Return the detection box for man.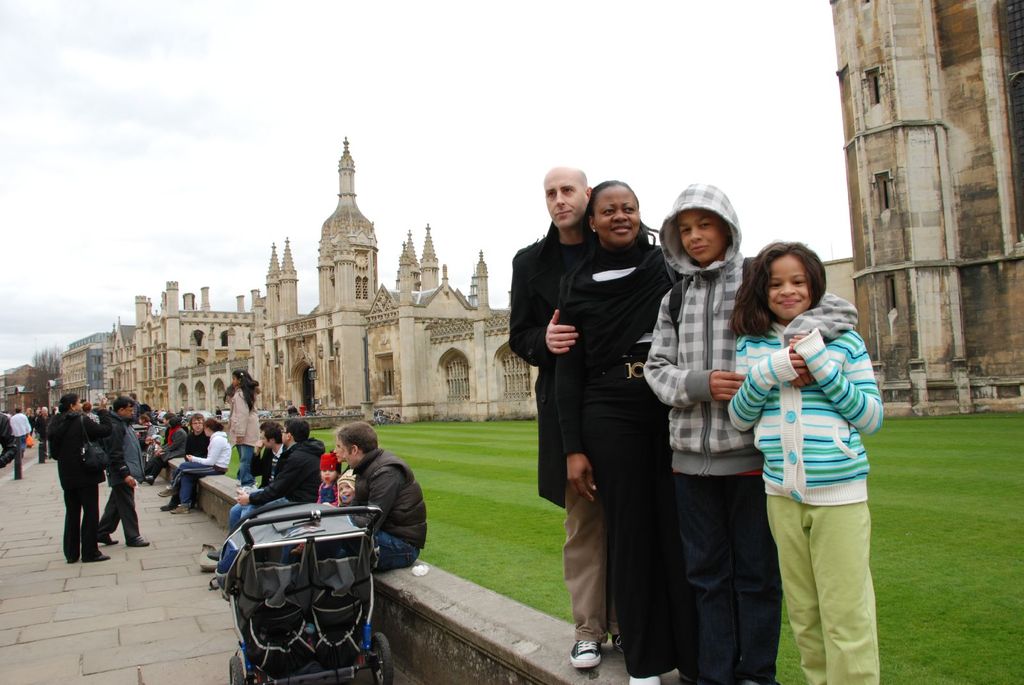
region(12, 405, 28, 457).
